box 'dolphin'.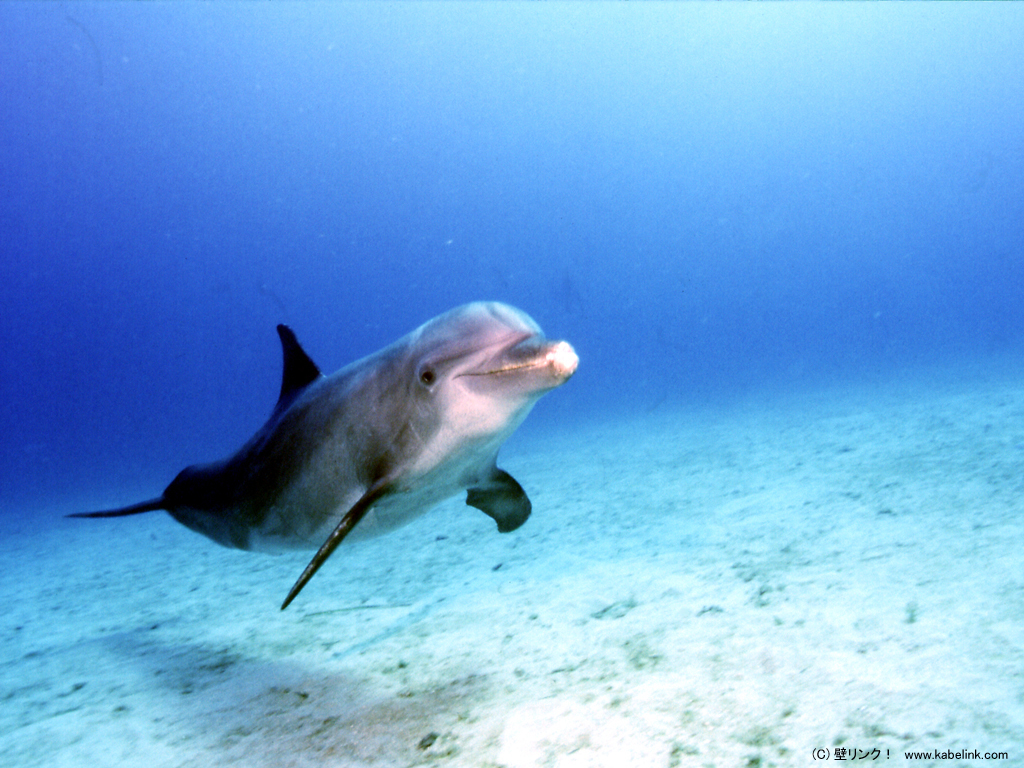
Rect(66, 296, 584, 611).
